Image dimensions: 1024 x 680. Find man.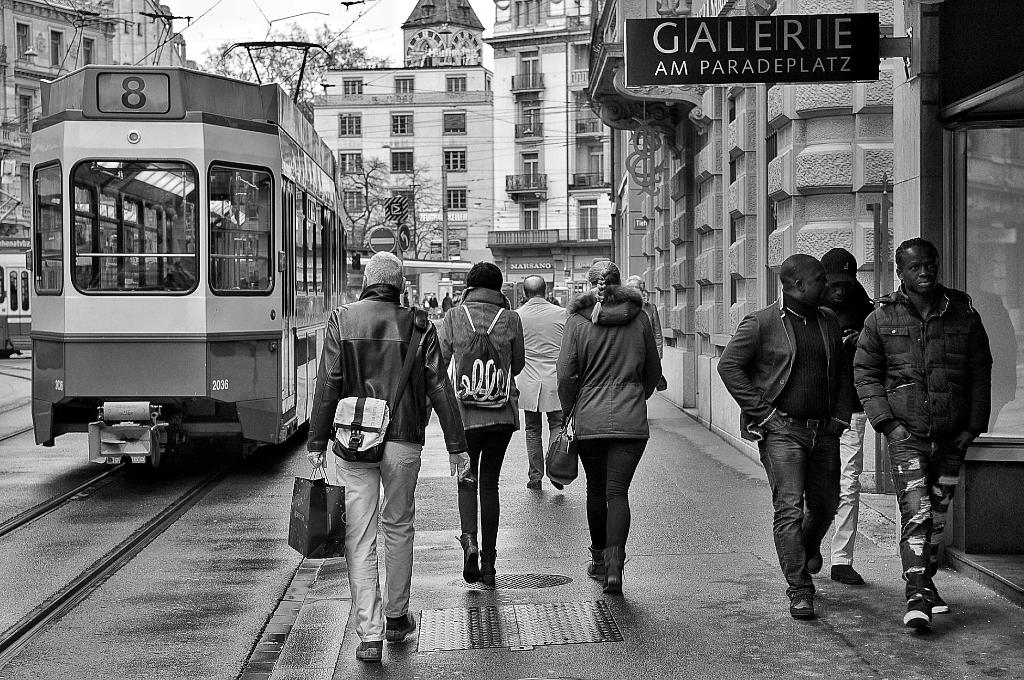
[x1=822, y1=245, x2=870, y2=580].
